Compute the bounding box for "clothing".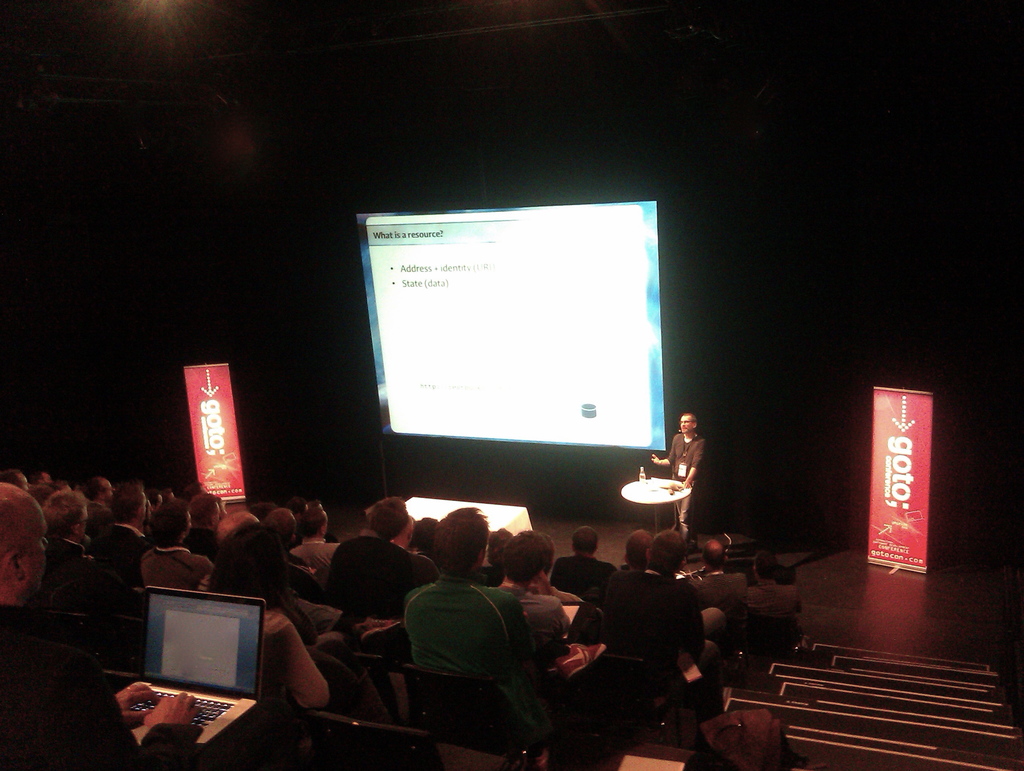
{"x1": 573, "y1": 565, "x2": 701, "y2": 712}.
